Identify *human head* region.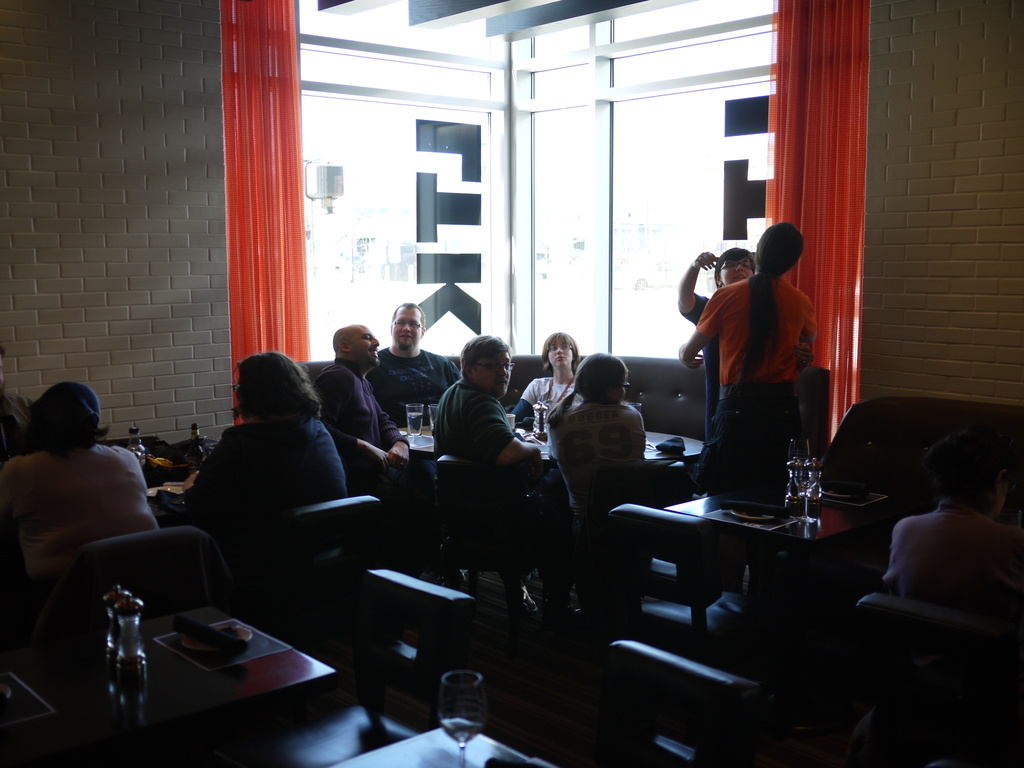
Region: x1=716, y1=244, x2=756, y2=290.
